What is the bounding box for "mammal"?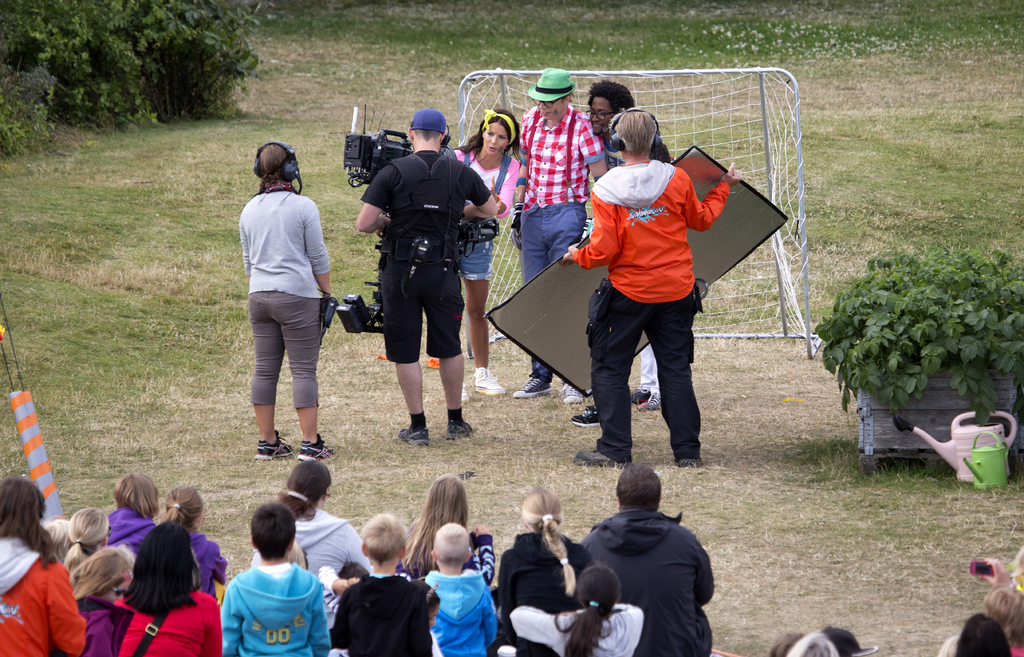
bbox=(113, 525, 215, 656).
